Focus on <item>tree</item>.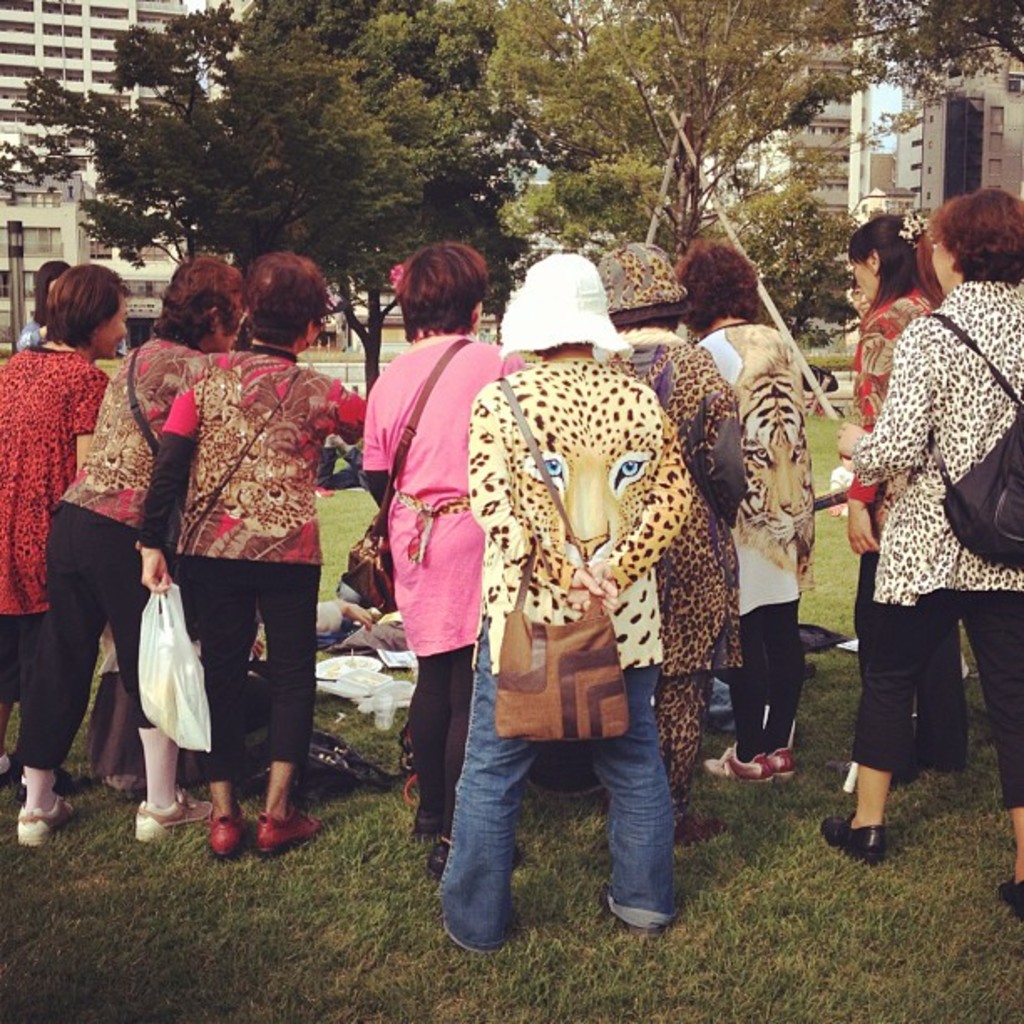
Focused at (482, 0, 892, 264).
